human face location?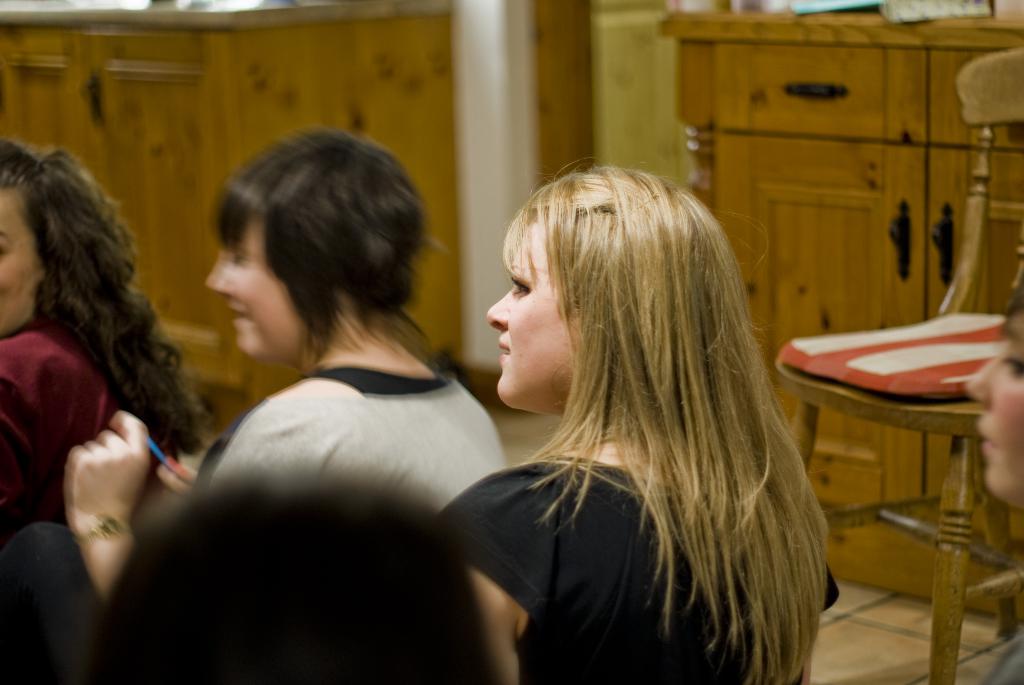
detection(205, 219, 298, 358)
